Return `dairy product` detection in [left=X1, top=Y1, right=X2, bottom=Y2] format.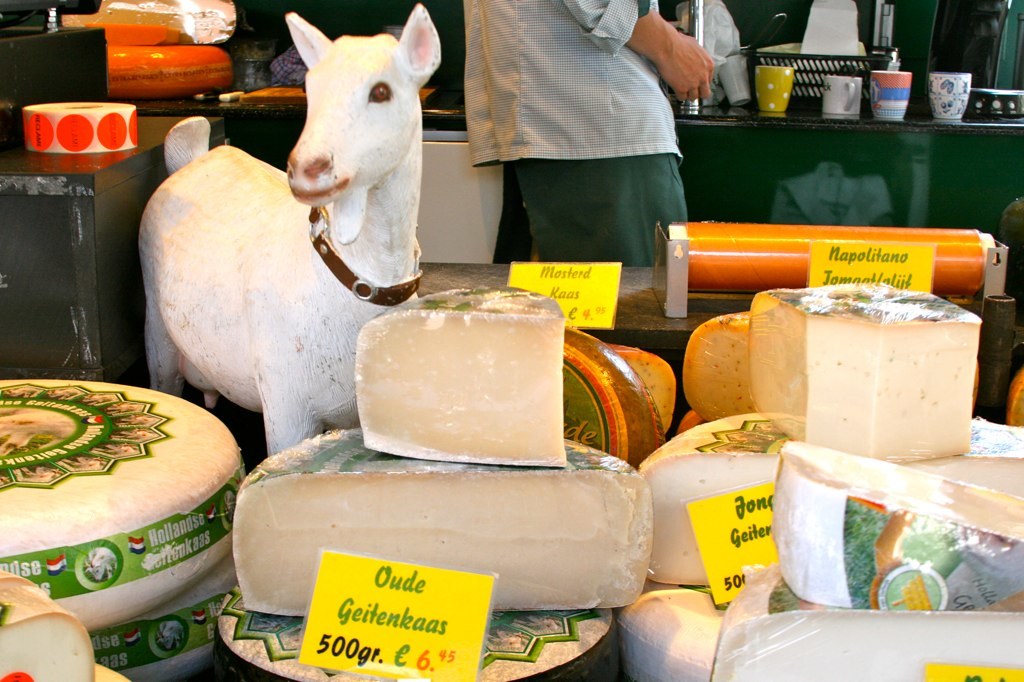
[left=0, top=545, right=99, bottom=681].
